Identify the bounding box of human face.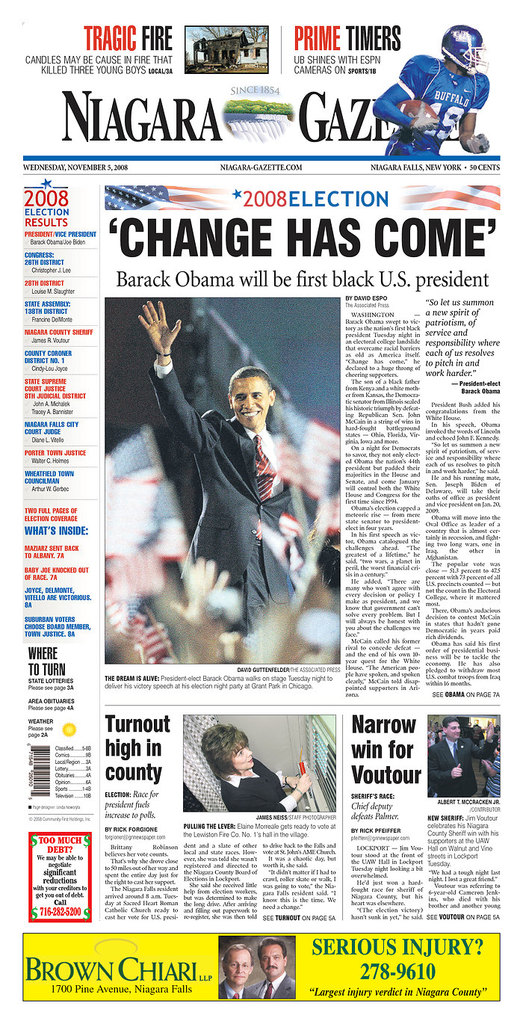
select_region(231, 743, 253, 768).
